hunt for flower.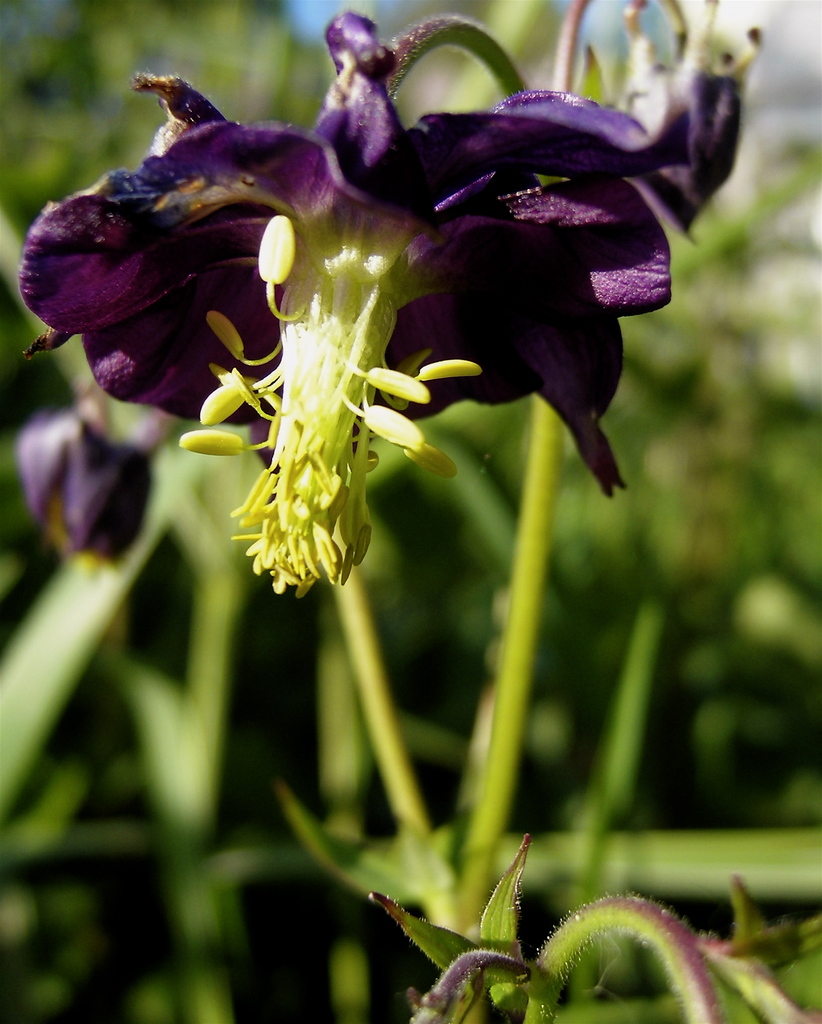
Hunted down at 12 397 158 569.
